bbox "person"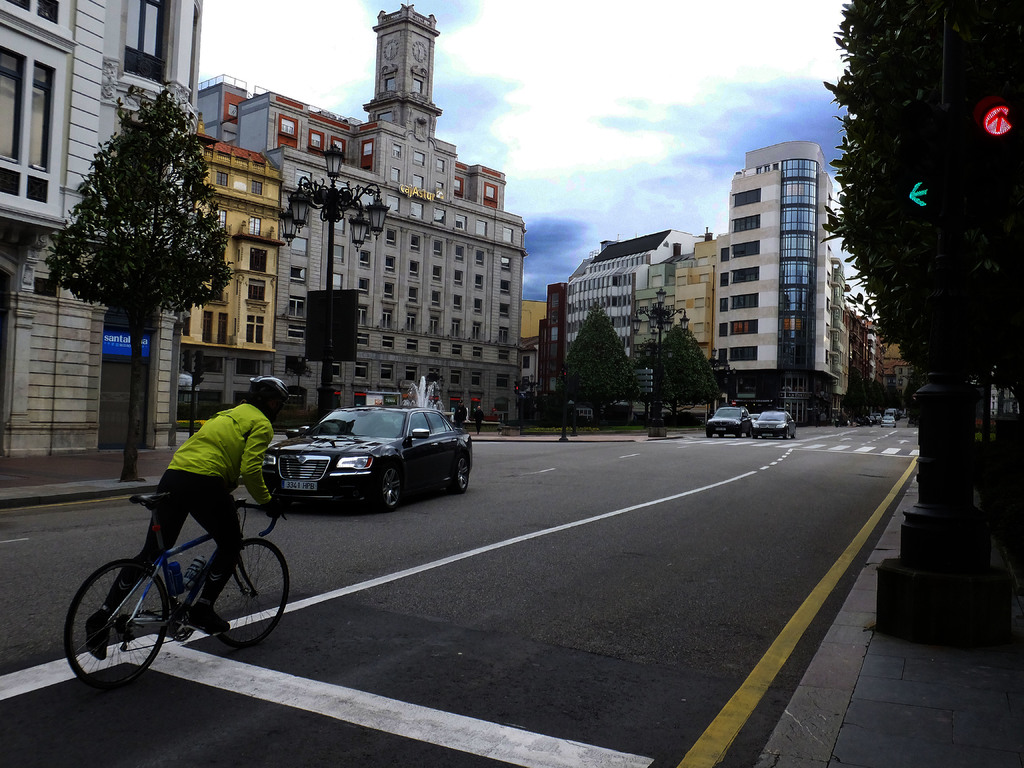
{"x1": 83, "y1": 373, "x2": 289, "y2": 660}
